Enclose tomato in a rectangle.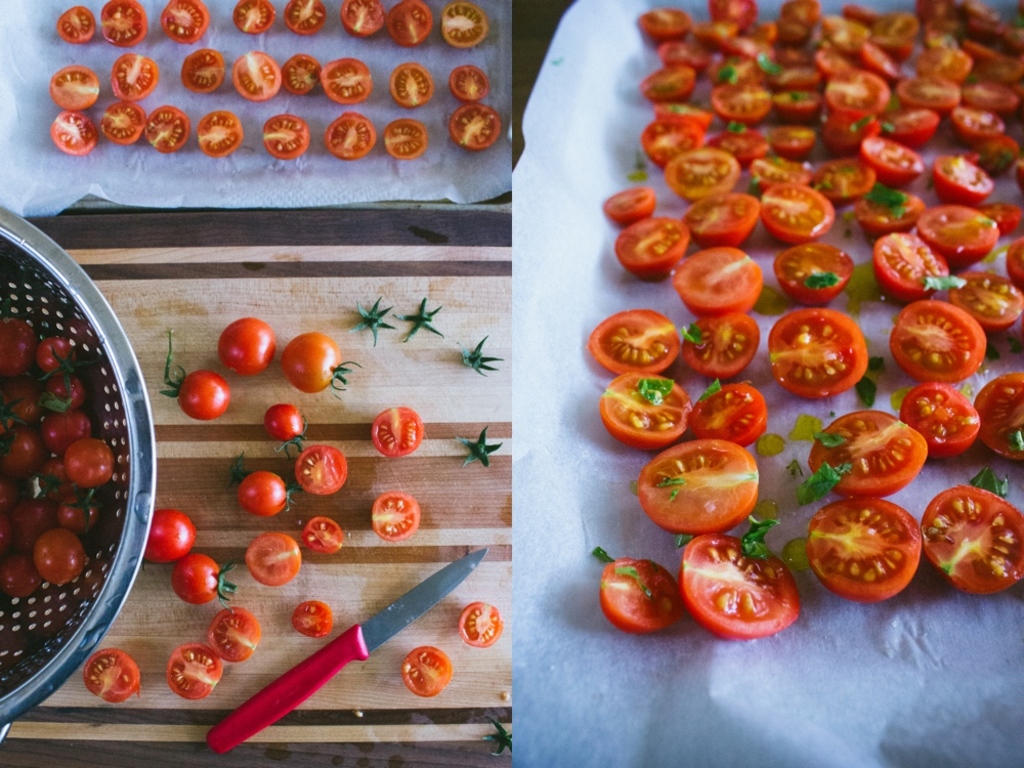
[301, 516, 340, 555].
